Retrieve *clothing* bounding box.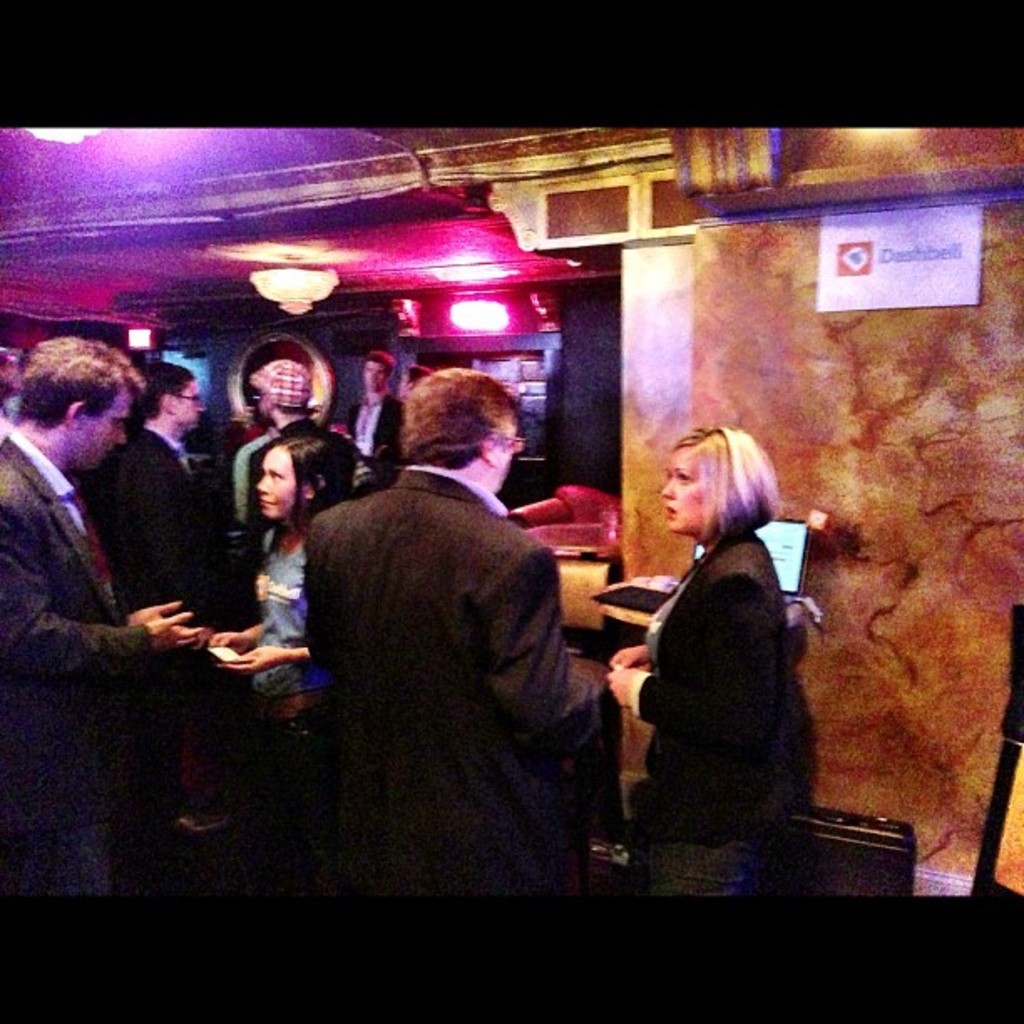
Bounding box: <box>306,467,622,888</box>.
